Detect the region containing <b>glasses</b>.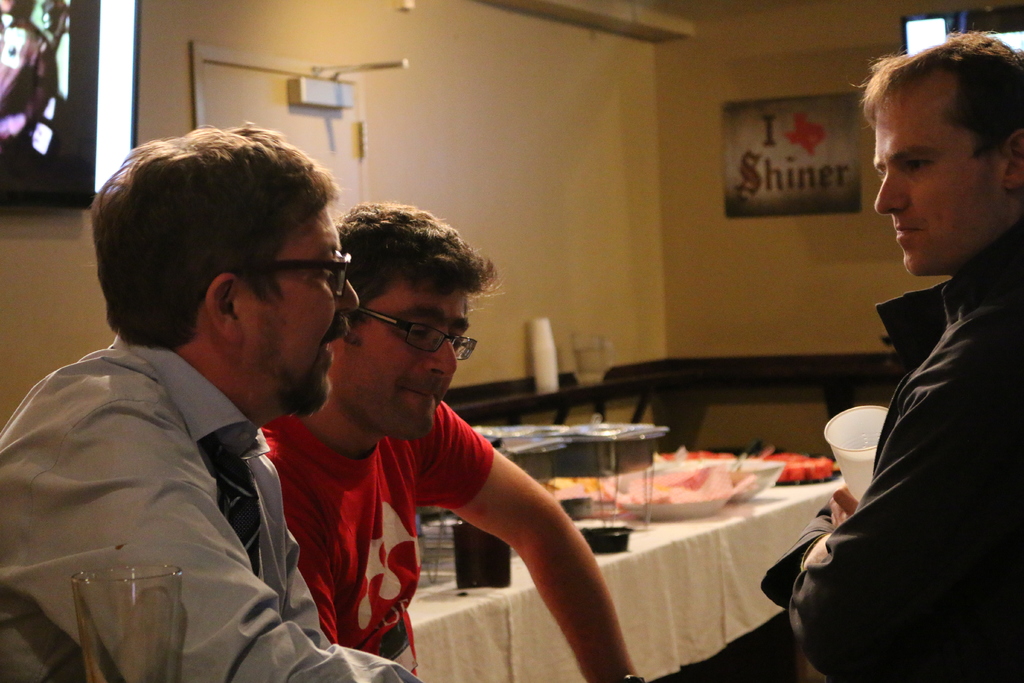
x1=257, y1=248, x2=358, y2=302.
